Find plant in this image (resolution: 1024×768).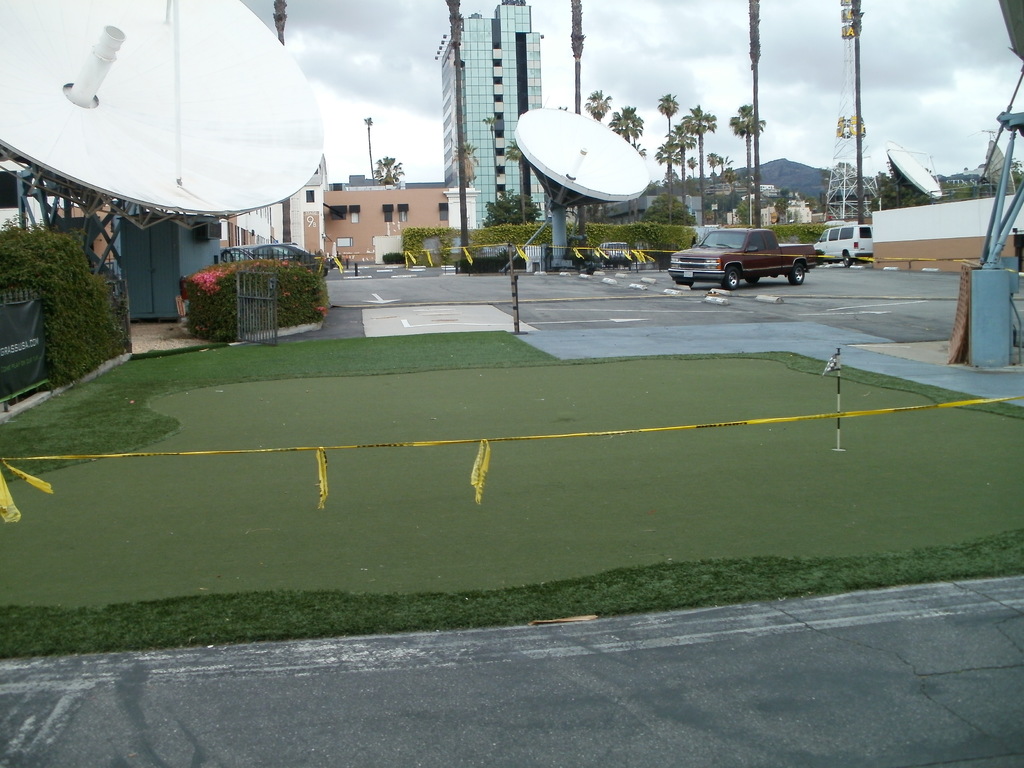
bbox=(3, 185, 128, 375).
